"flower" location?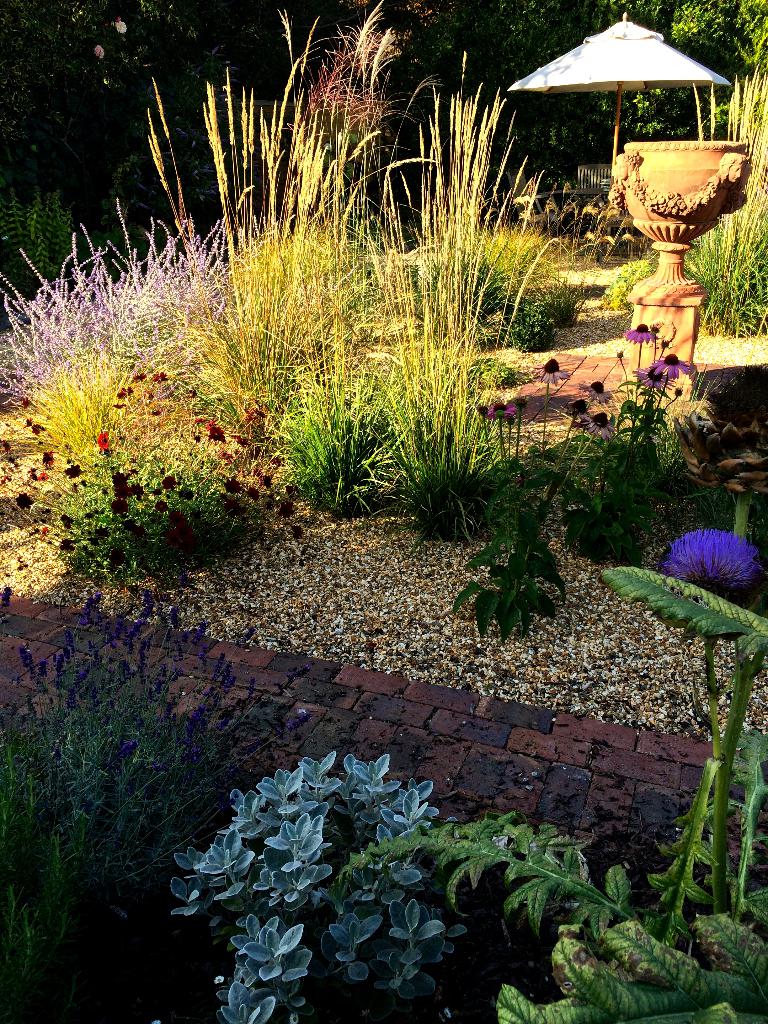
bbox=[111, 404, 127, 412]
